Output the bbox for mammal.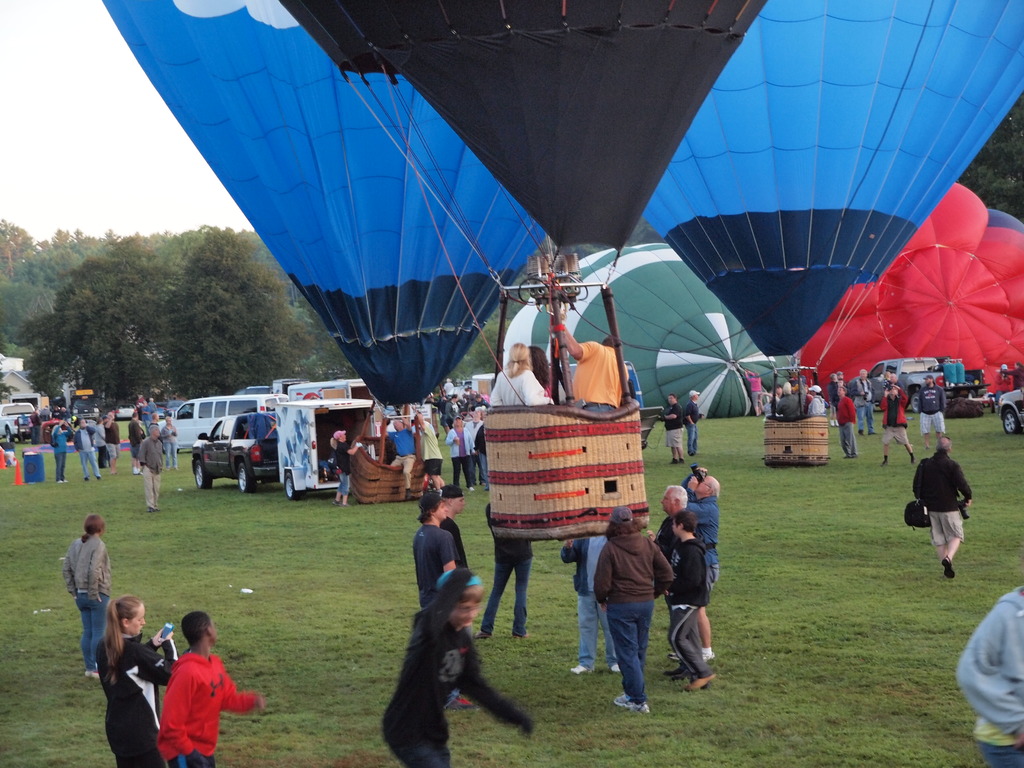
detection(163, 412, 179, 469).
